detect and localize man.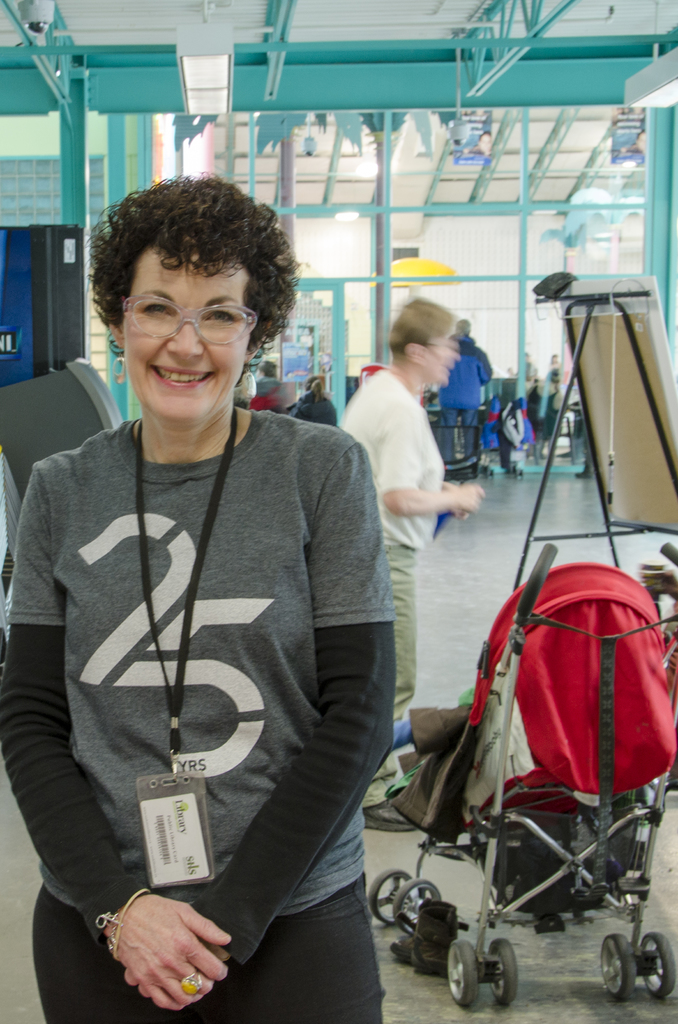
Localized at [x1=432, y1=316, x2=492, y2=467].
